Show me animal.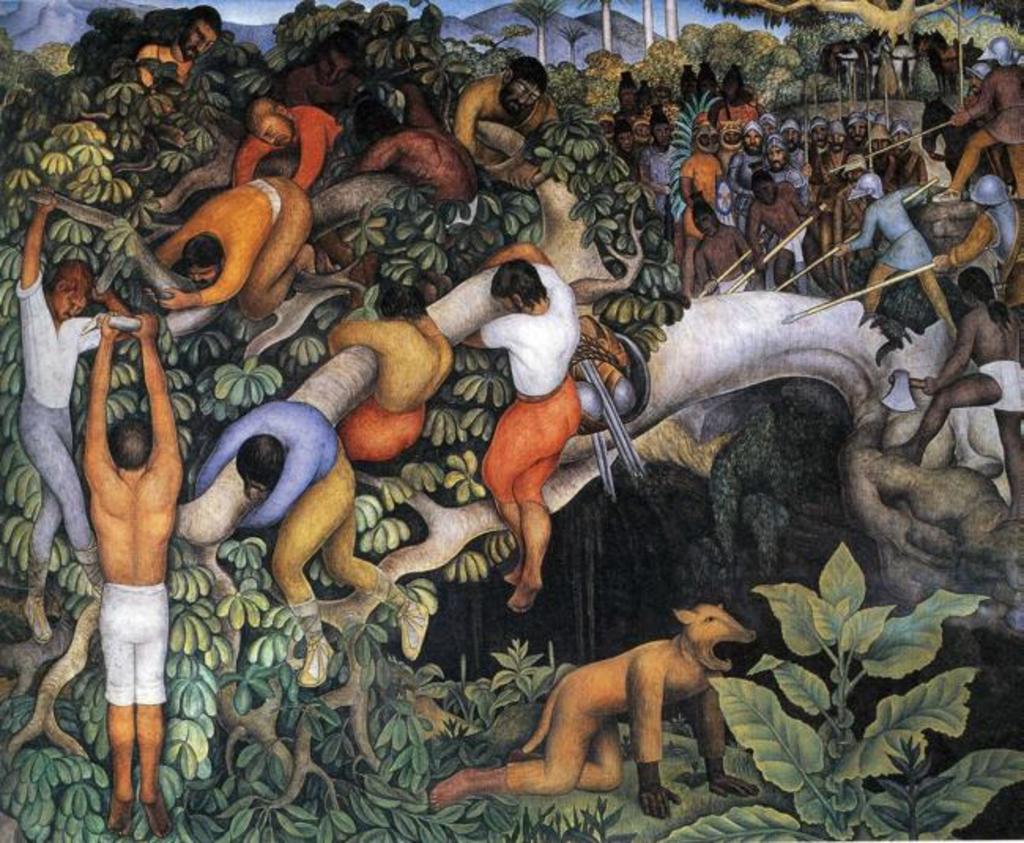
animal is here: (left=427, top=599, right=759, bottom=821).
